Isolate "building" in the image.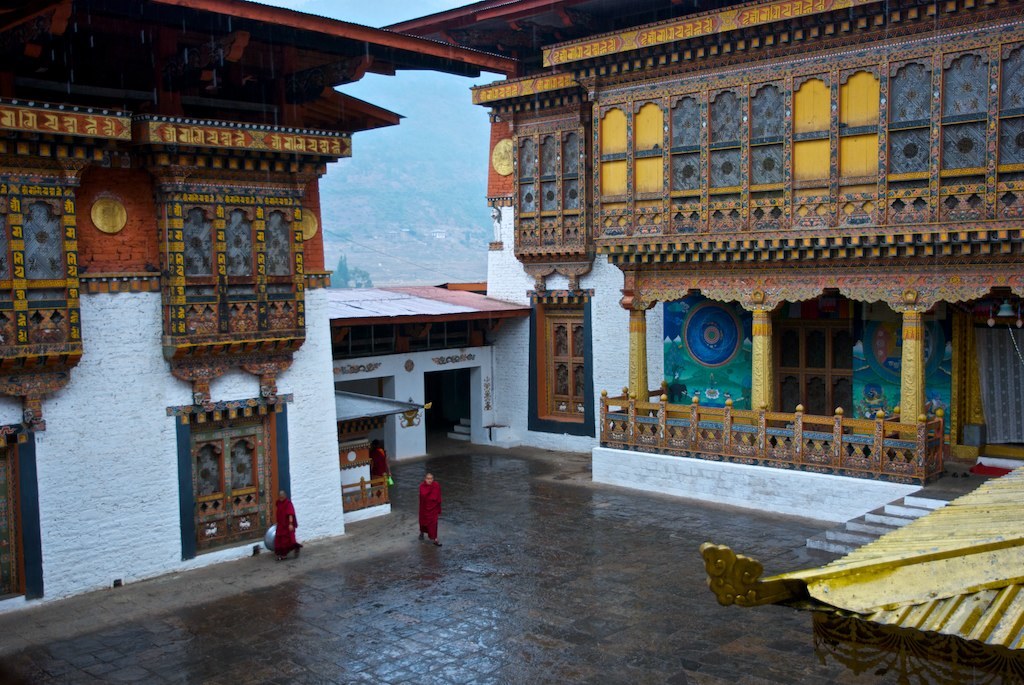
Isolated region: box(384, 0, 1023, 522).
